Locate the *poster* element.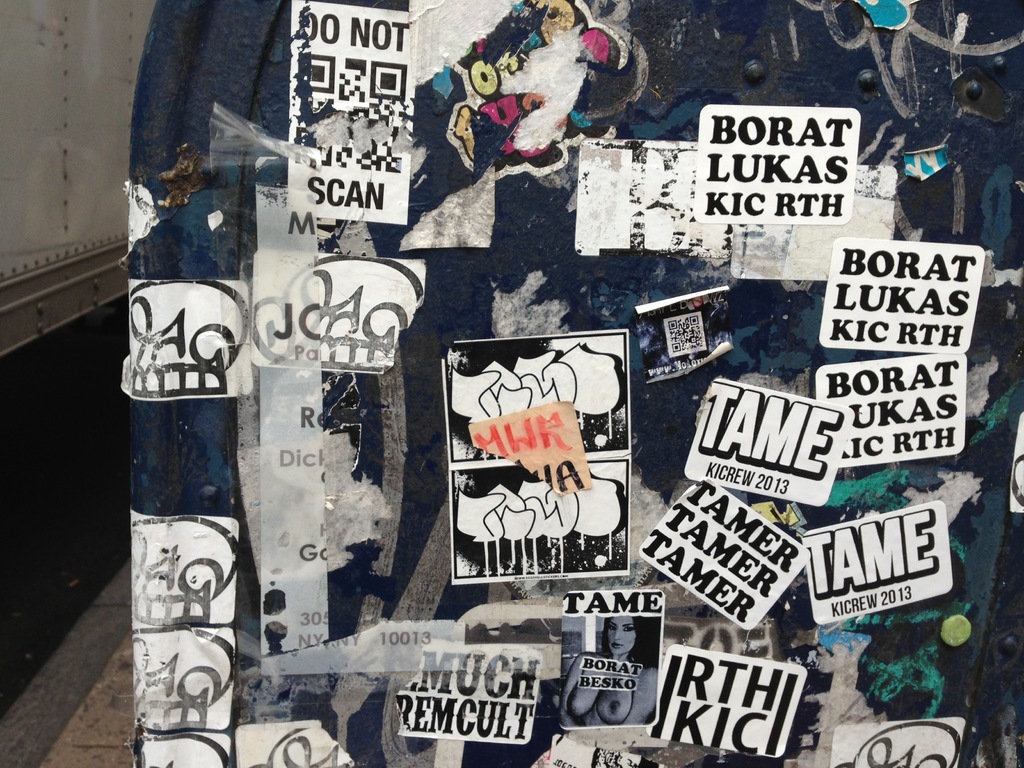
Element bbox: BBox(438, 324, 629, 586).
